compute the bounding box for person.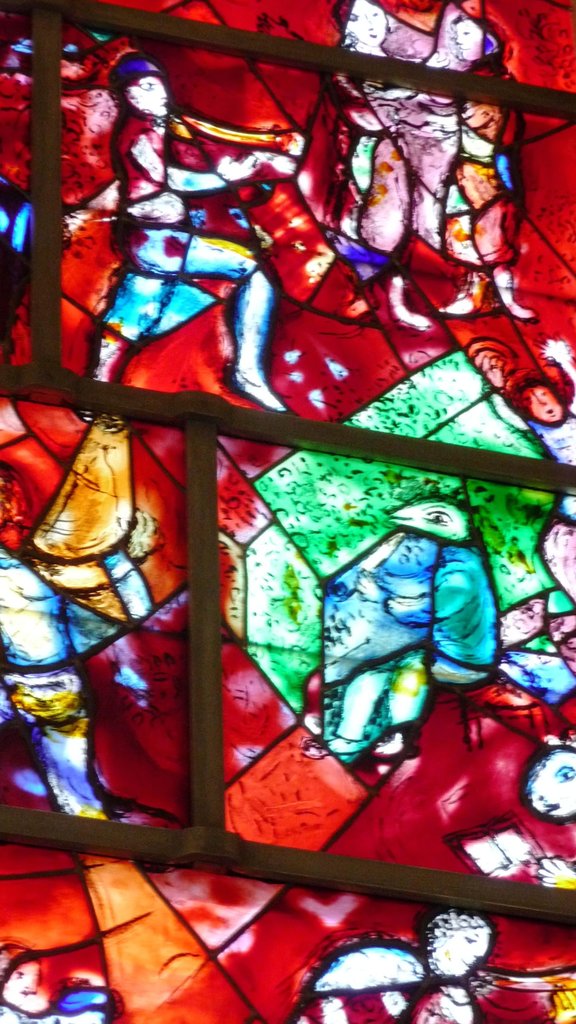
[x1=436, y1=17, x2=537, y2=319].
